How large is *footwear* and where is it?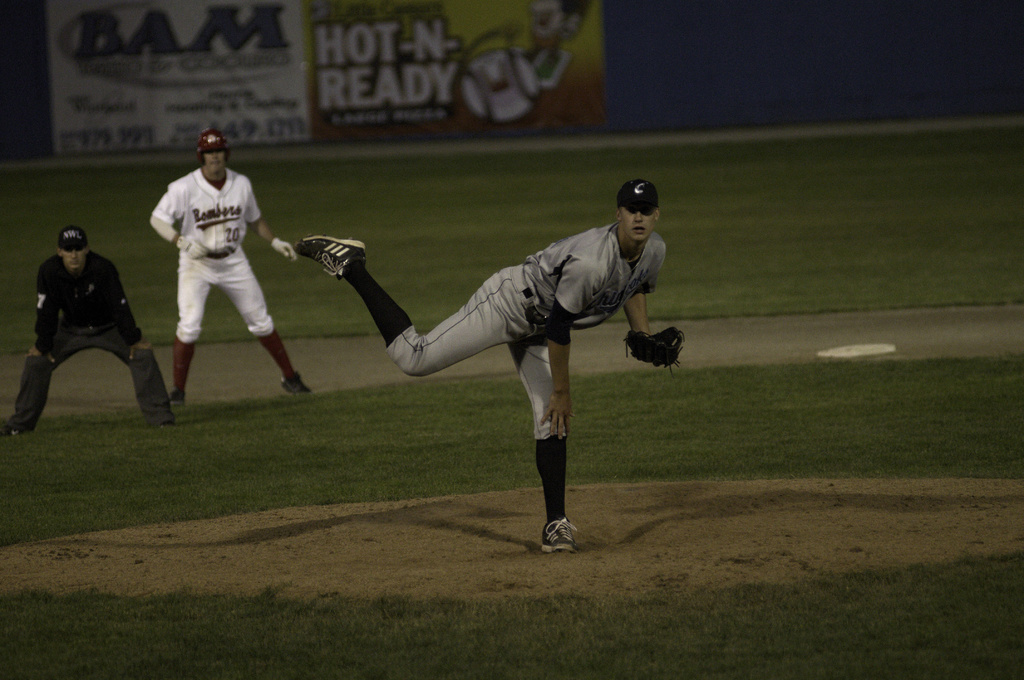
Bounding box: 536/512/576/566.
